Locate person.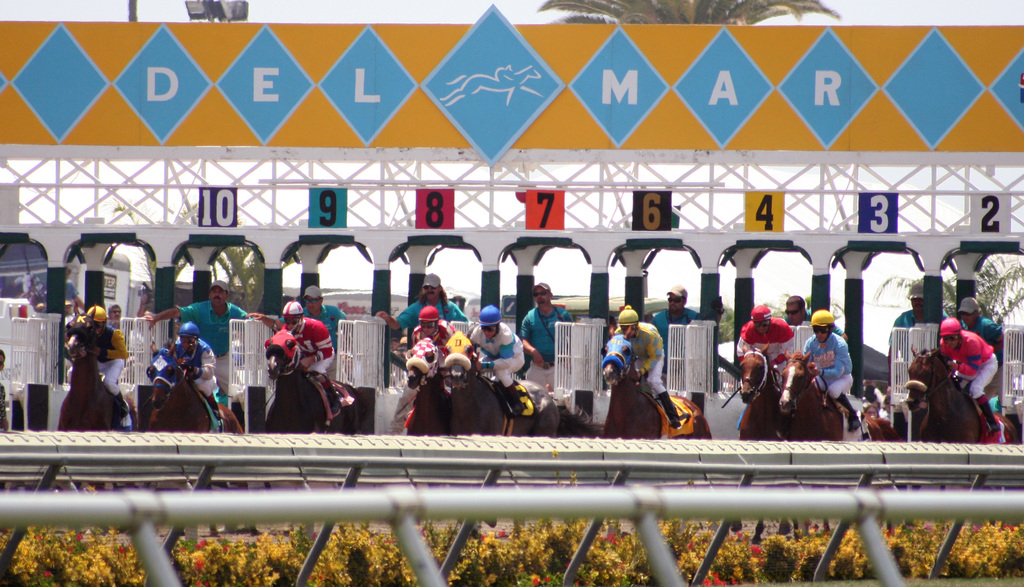
Bounding box: l=139, t=273, r=257, b=432.
